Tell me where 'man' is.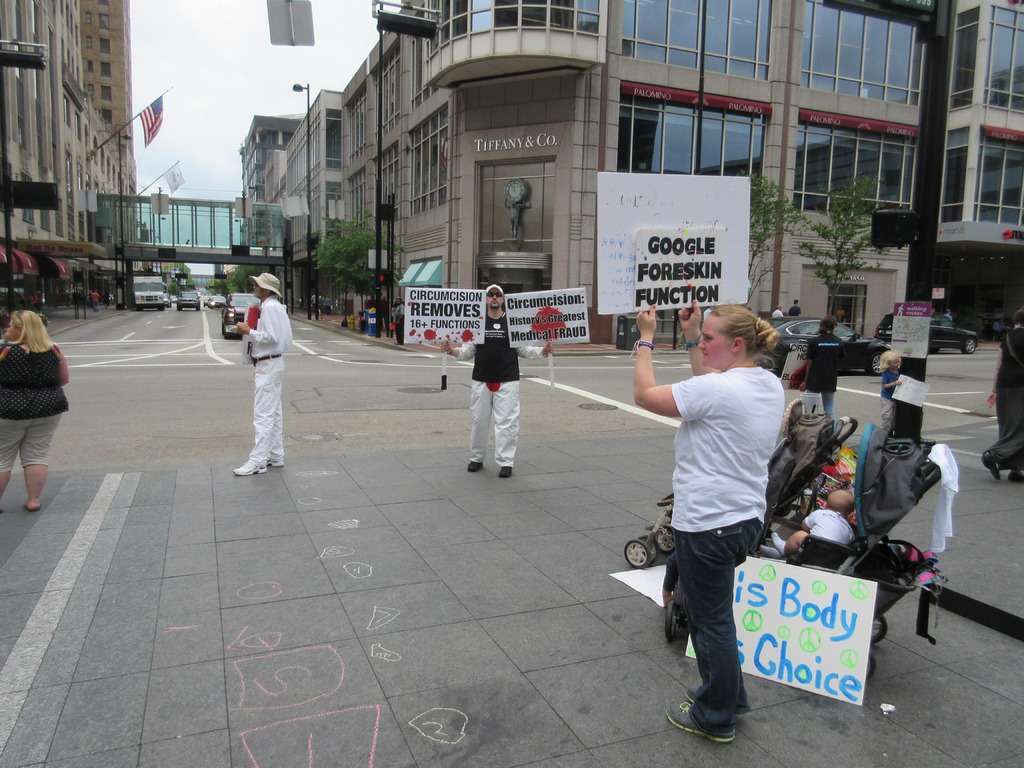
'man' is at [787,297,806,316].
